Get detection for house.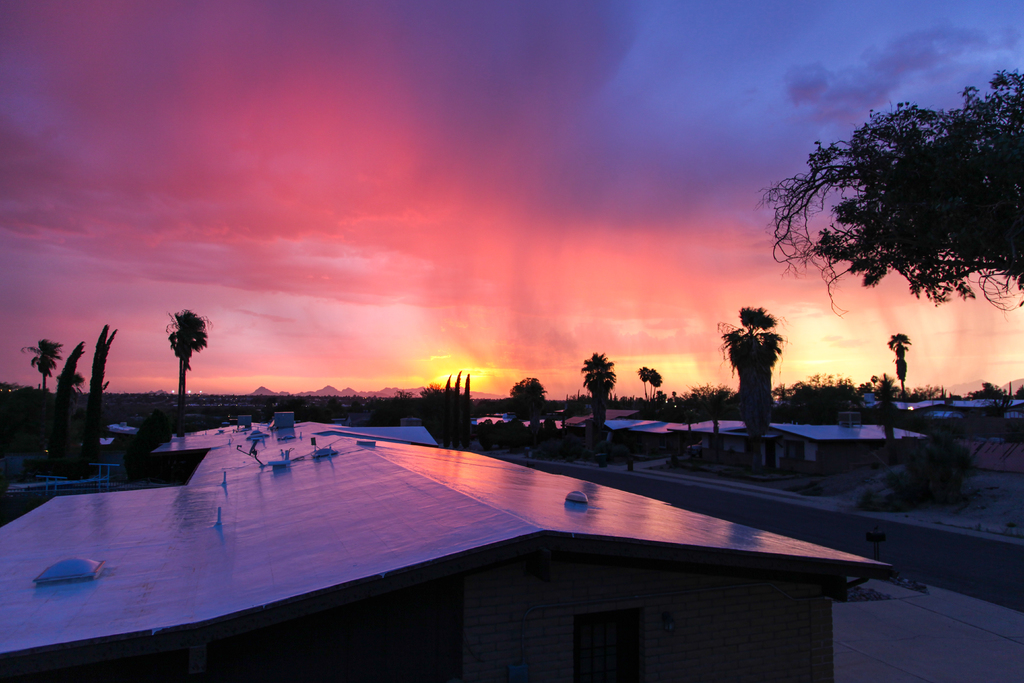
Detection: 0 445 892 682.
